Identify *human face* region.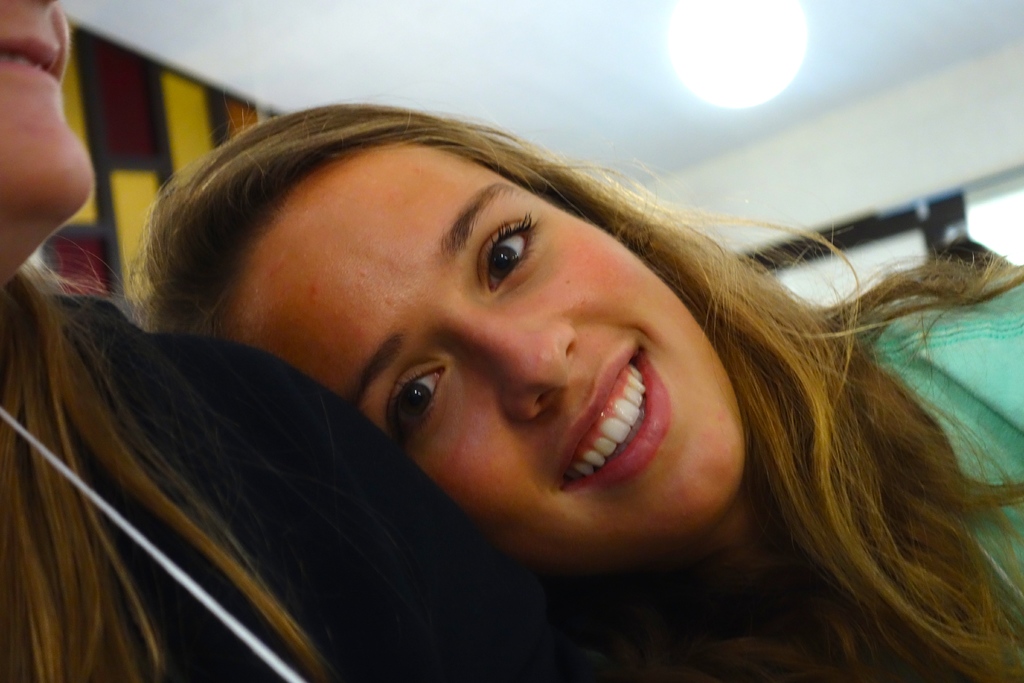
Region: pyautogui.locateOnScreen(166, 138, 752, 548).
